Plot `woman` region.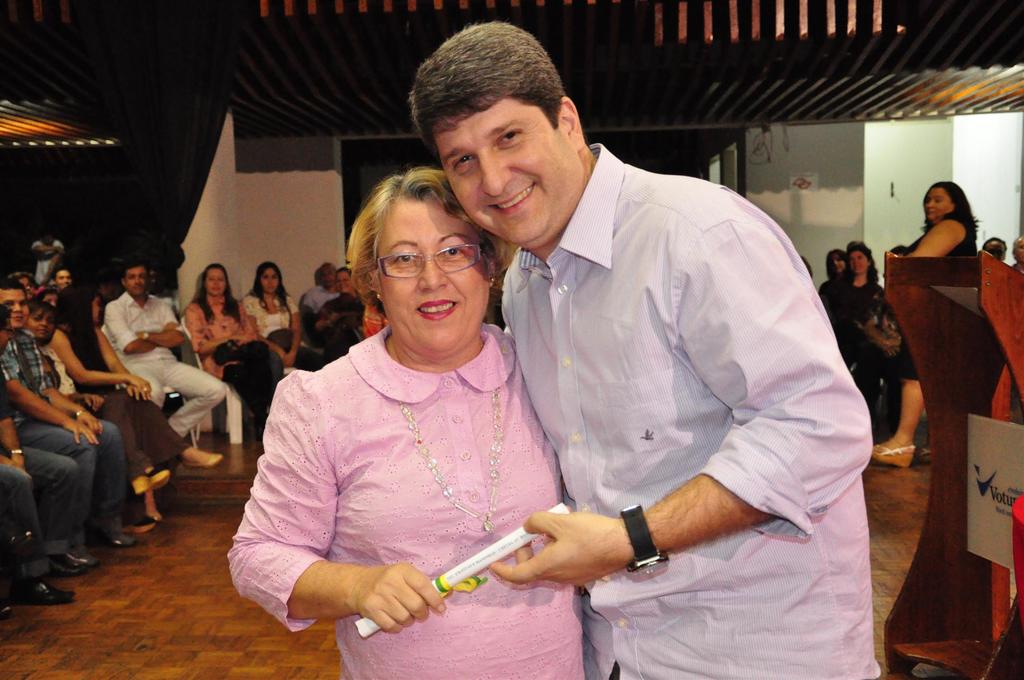
Plotted at box=[54, 282, 212, 500].
